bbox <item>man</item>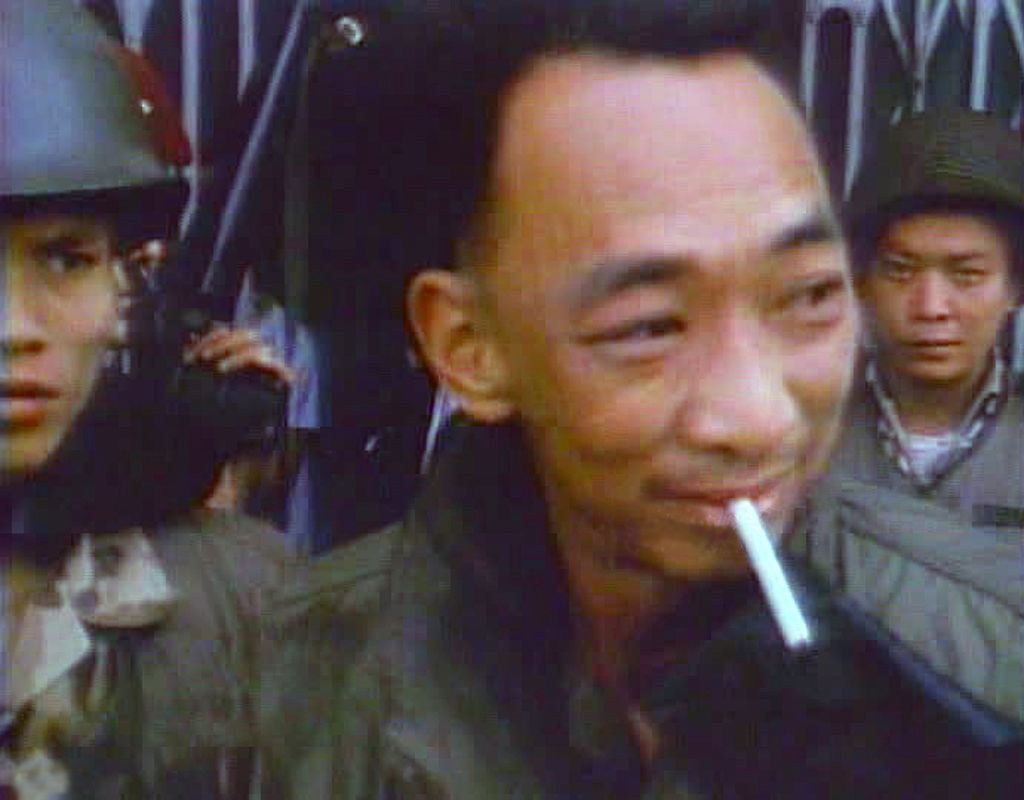
{"left": 201, "top": 12, "right": 1023, "bottom": 796}
